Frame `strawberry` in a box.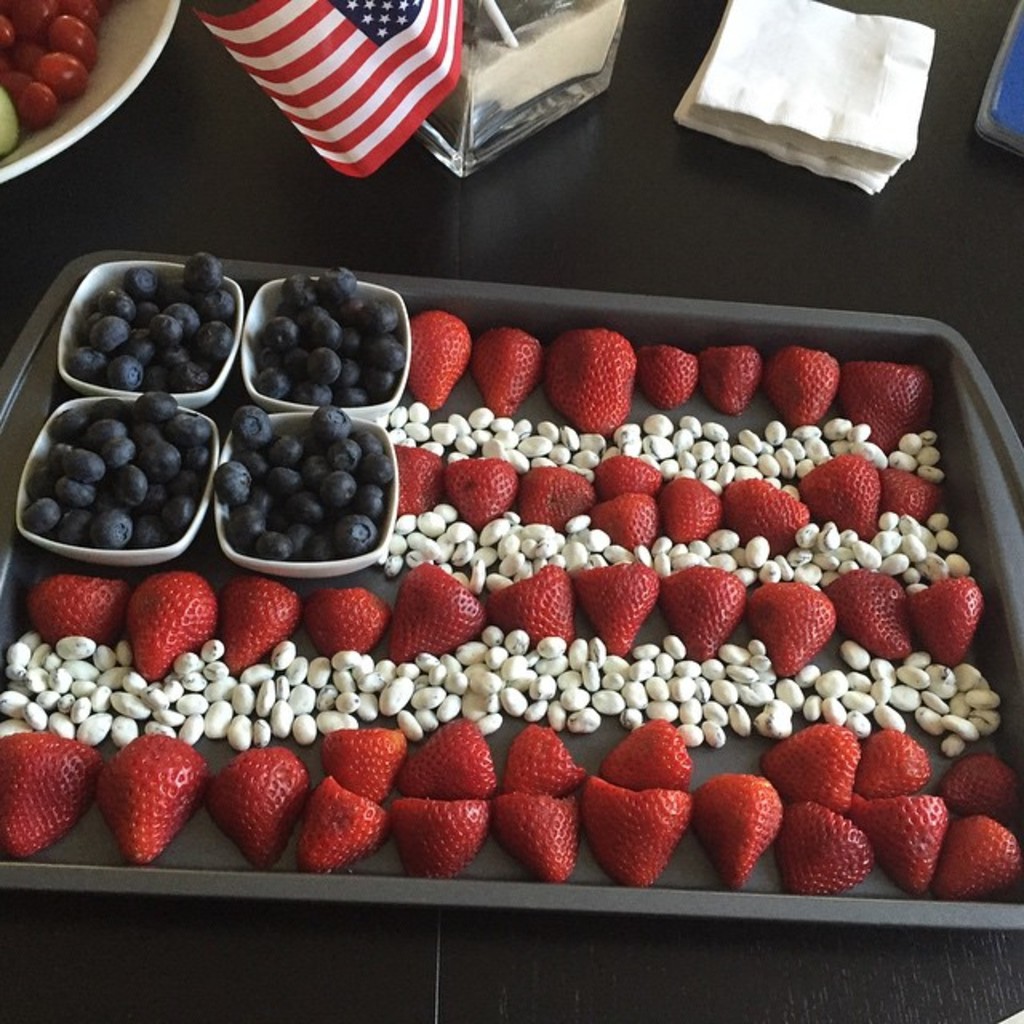
bbox=(696, 346, 768, 406).
